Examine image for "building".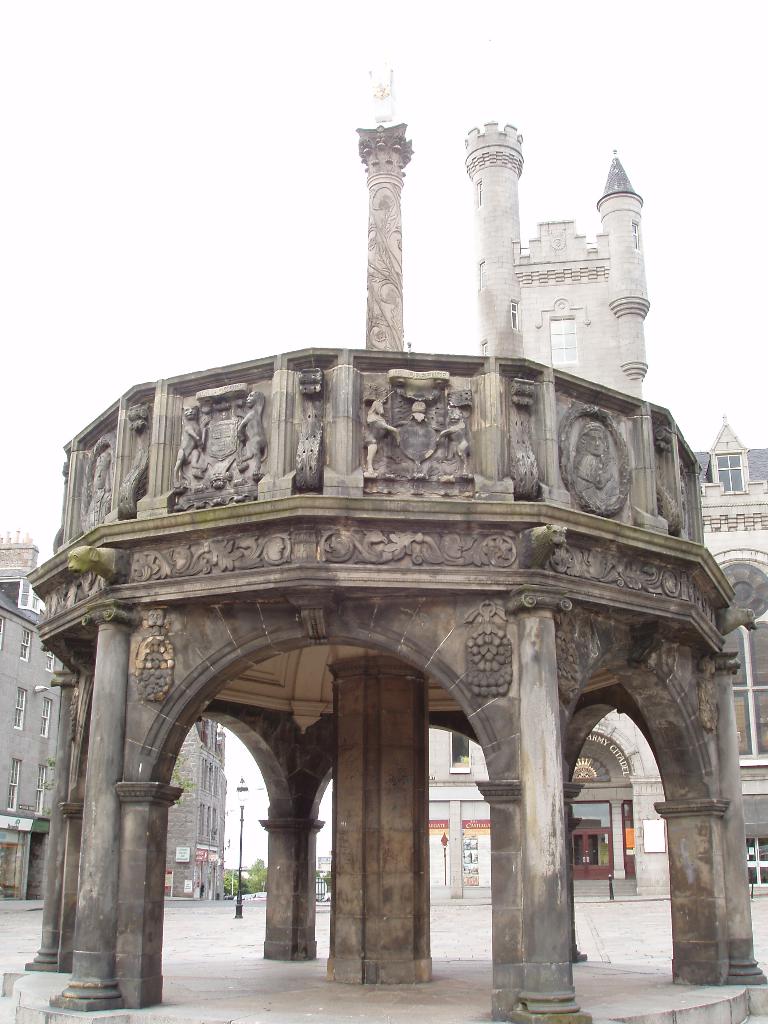
Examination result: BBox(0, 540, 66, 902).
